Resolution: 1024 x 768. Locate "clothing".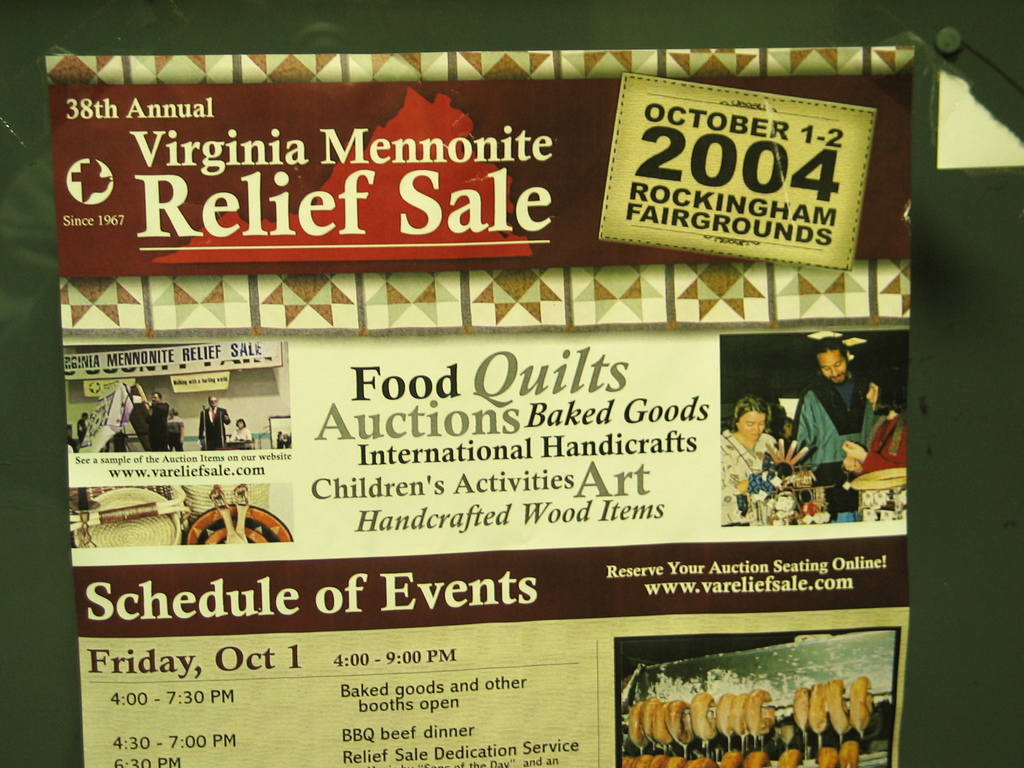
232 426 251 447.
